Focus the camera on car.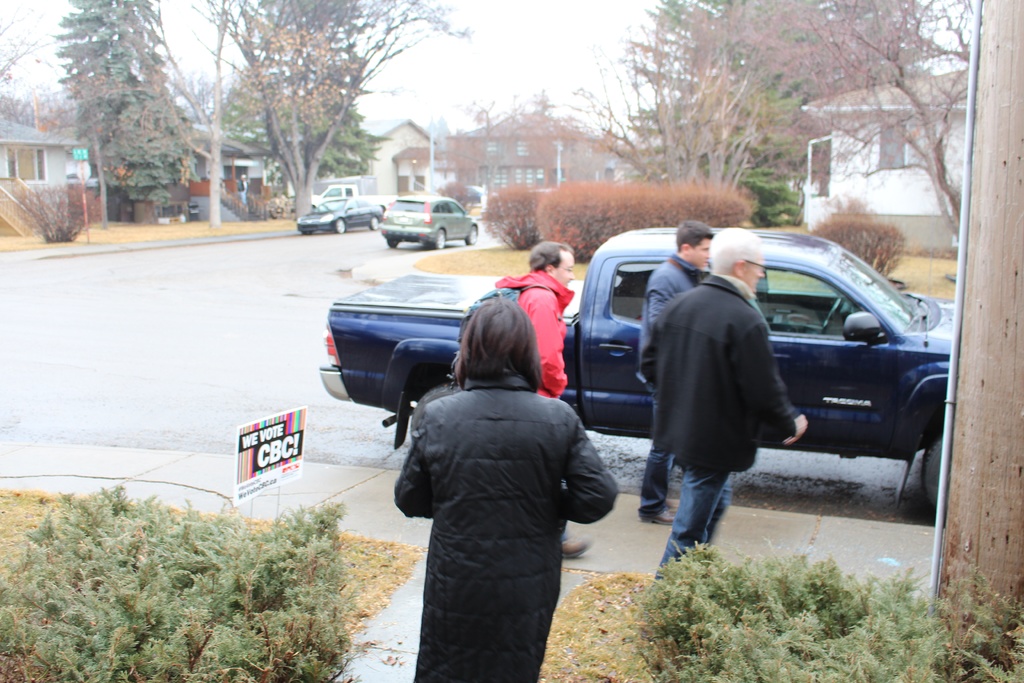
Focus region: l=295, t=195, r=383, b=235.
